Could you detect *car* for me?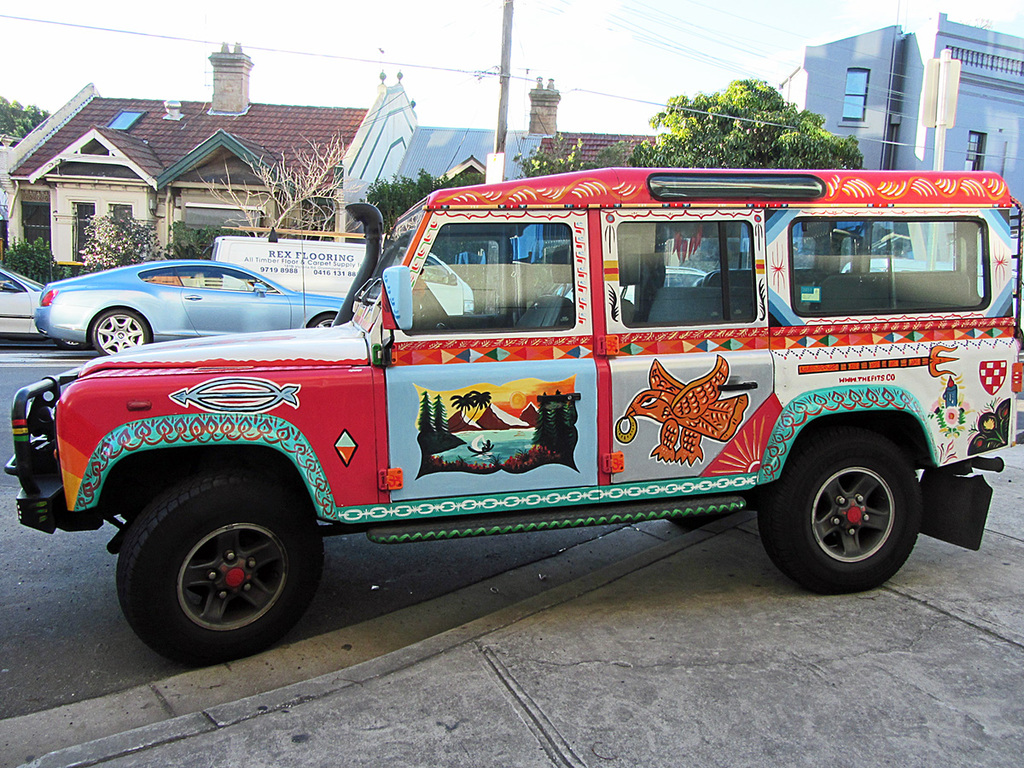
Detection result: rect(568, 266, 711, 299).
